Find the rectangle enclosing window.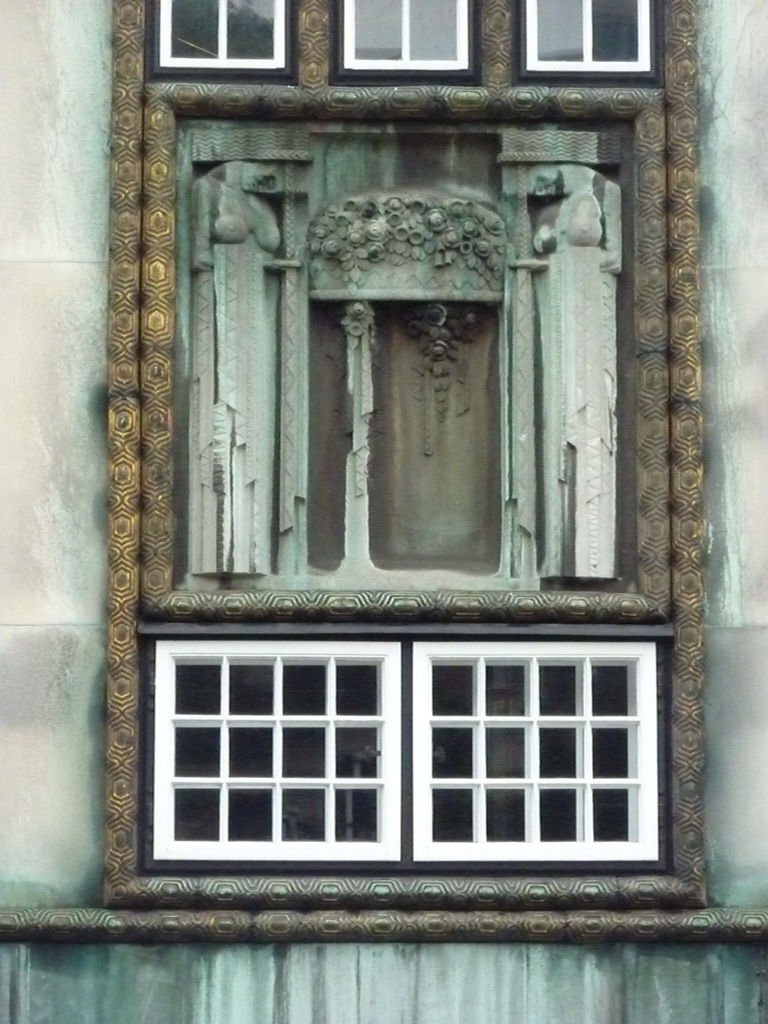
region(509, 0, 665, 83).
